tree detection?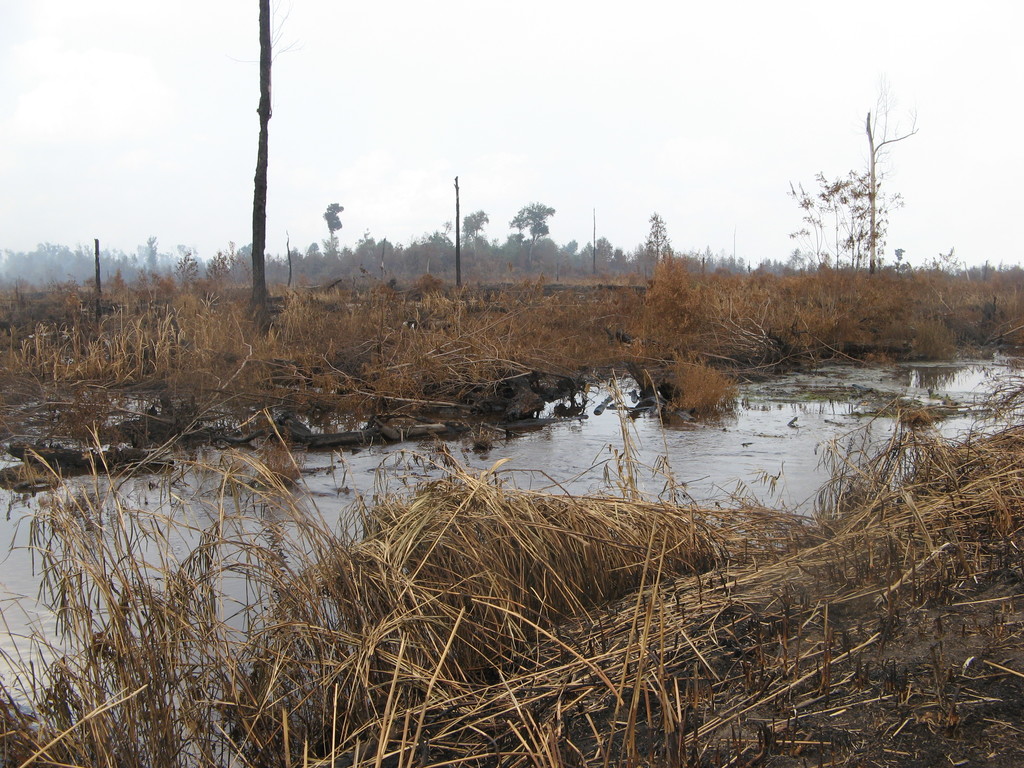
321,204,342,243
